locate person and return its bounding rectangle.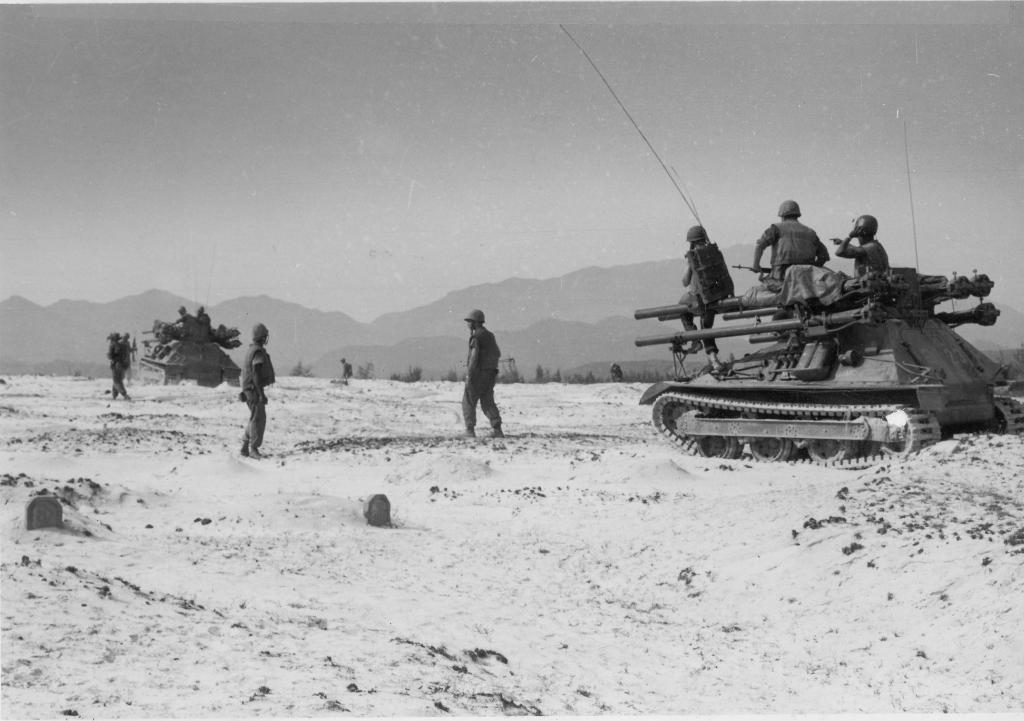
detection(191, 301, 214, 324).
